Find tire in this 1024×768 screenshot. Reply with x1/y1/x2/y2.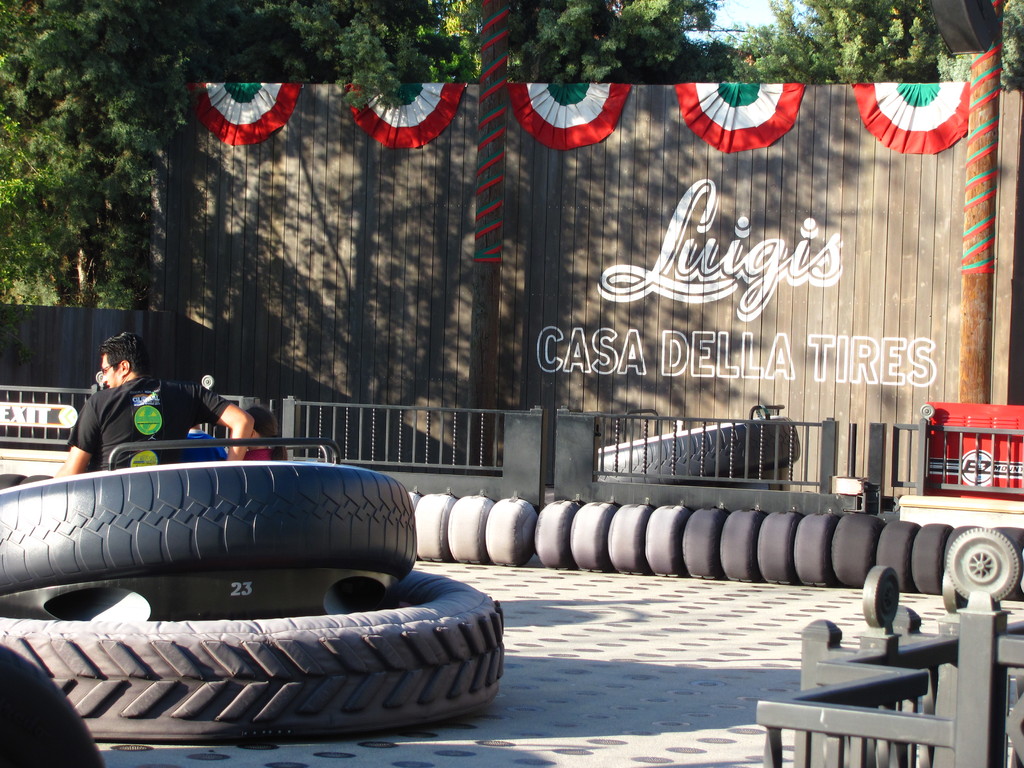
0/576/506/742.
